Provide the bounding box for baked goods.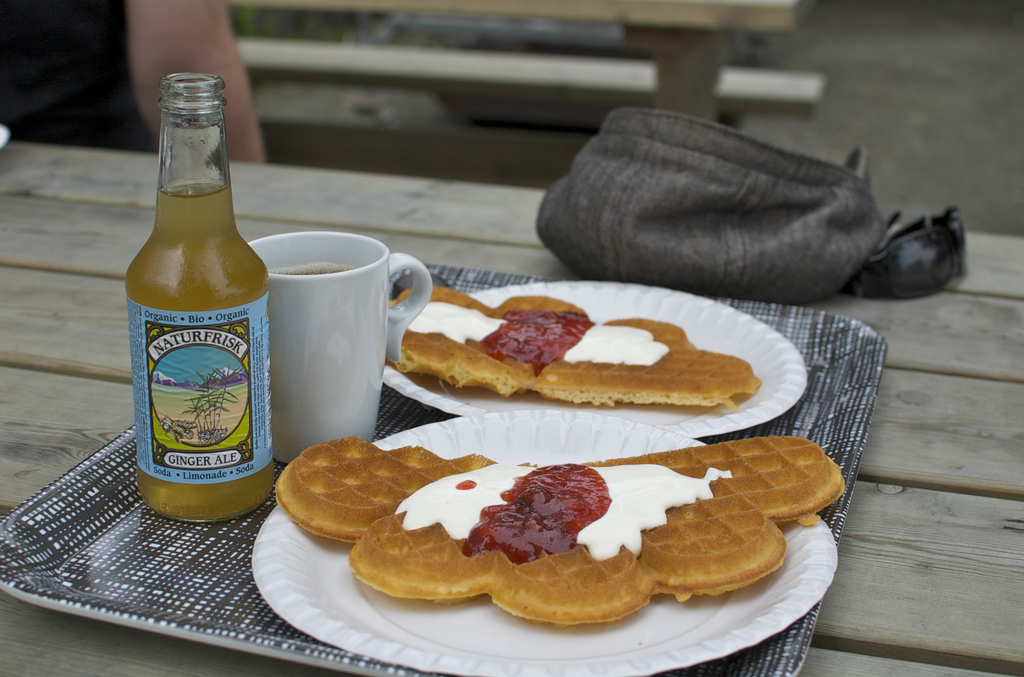
(271, 434, 847, 631).
